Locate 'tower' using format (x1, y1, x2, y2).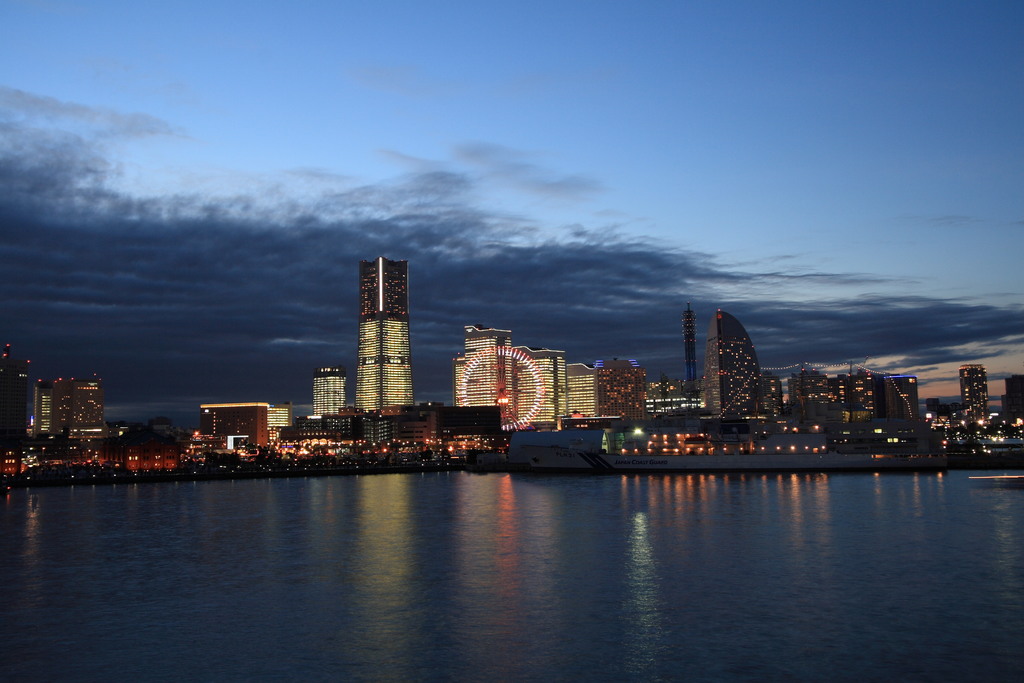
(0, 355, 28, 464).
